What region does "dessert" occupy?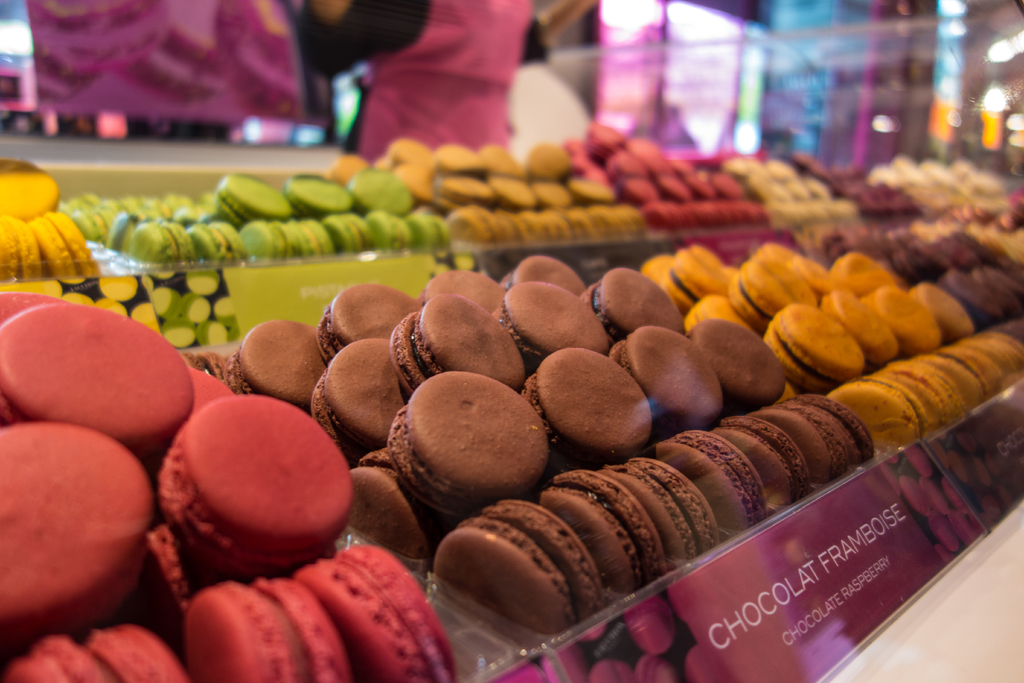
232 323 321 402.
